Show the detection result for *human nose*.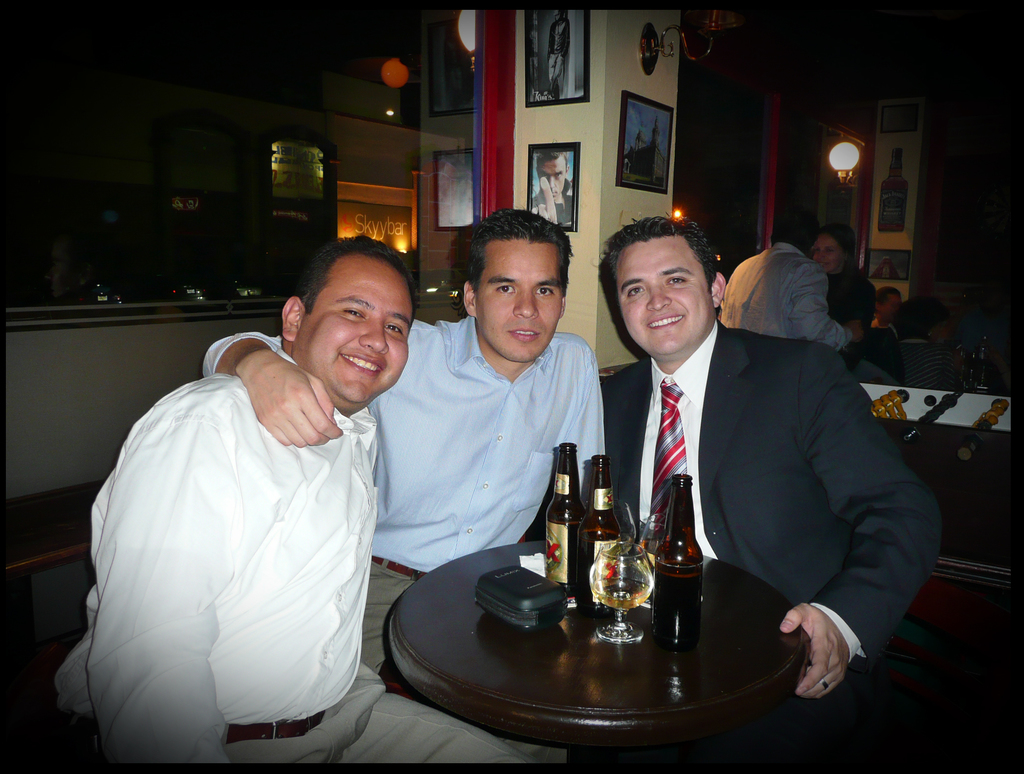
select_region(360, 323, 393, 353).
